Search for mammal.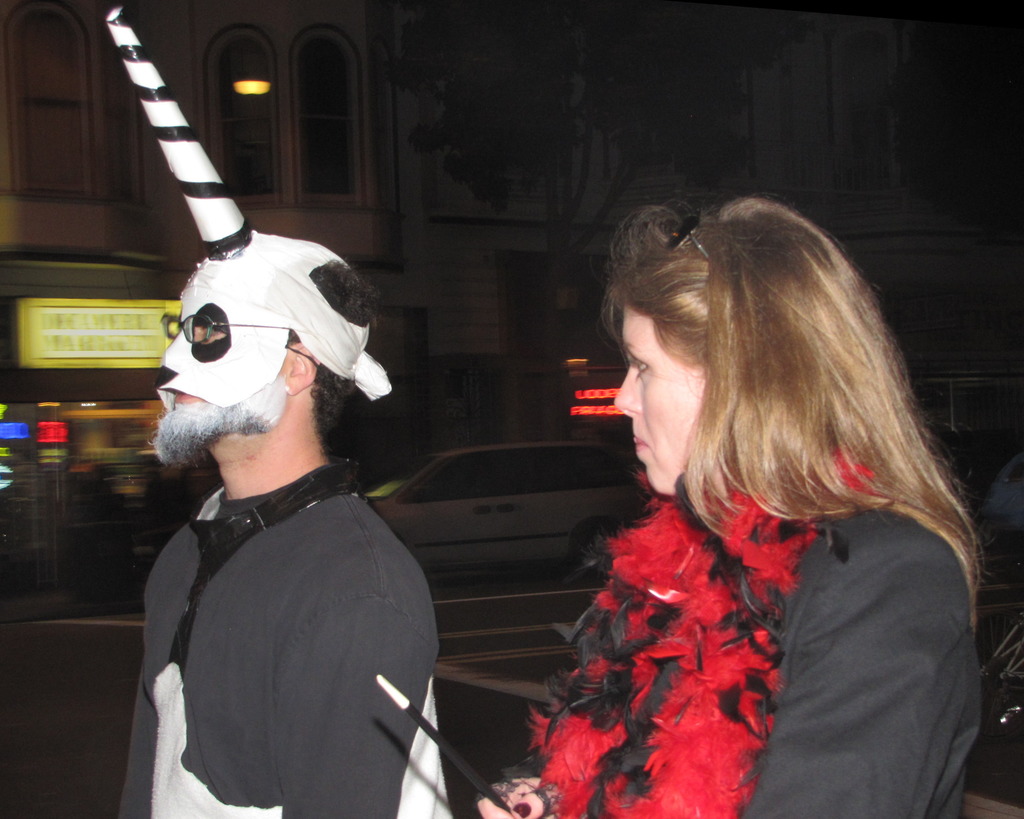
Found at pyautogui.locateOnScreen(479, 197, 987, 818).
